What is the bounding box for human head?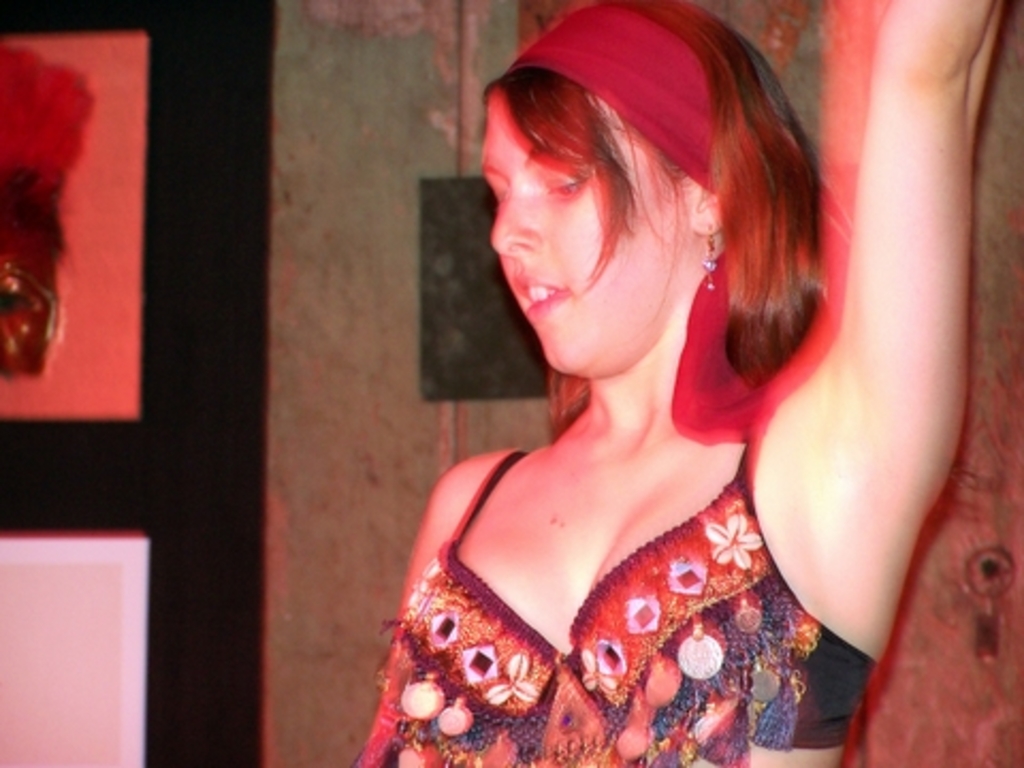
bbox(476, 0, 821, 422).
